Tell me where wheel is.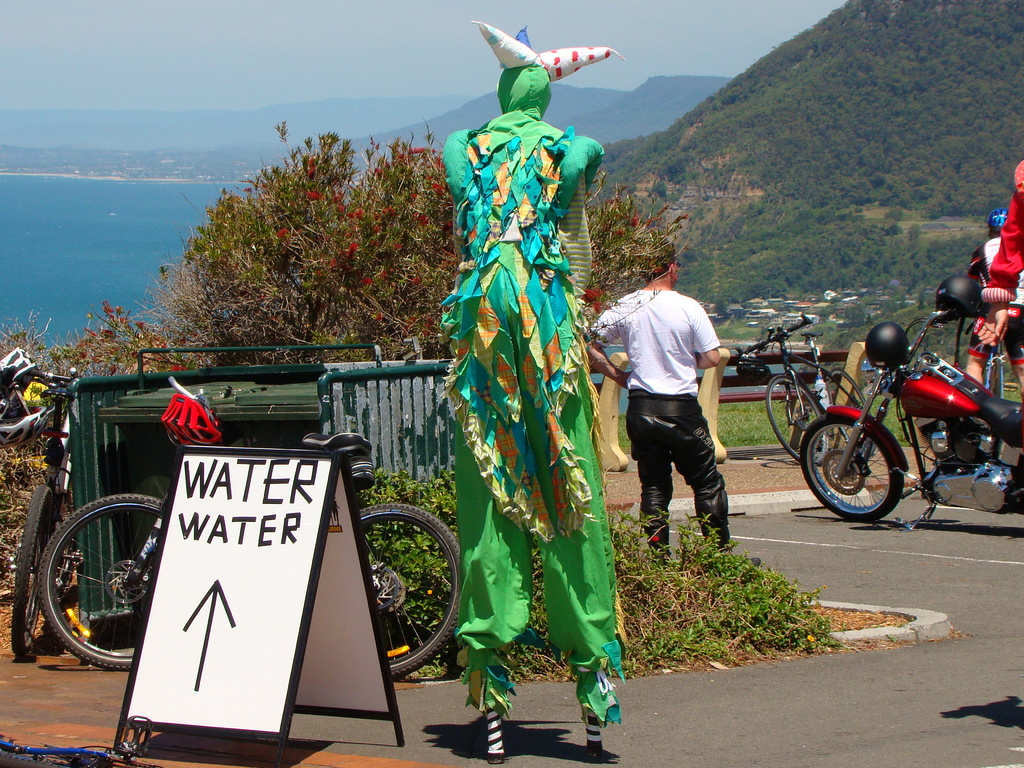
wheel is at region(796, 409, 906, 524).
